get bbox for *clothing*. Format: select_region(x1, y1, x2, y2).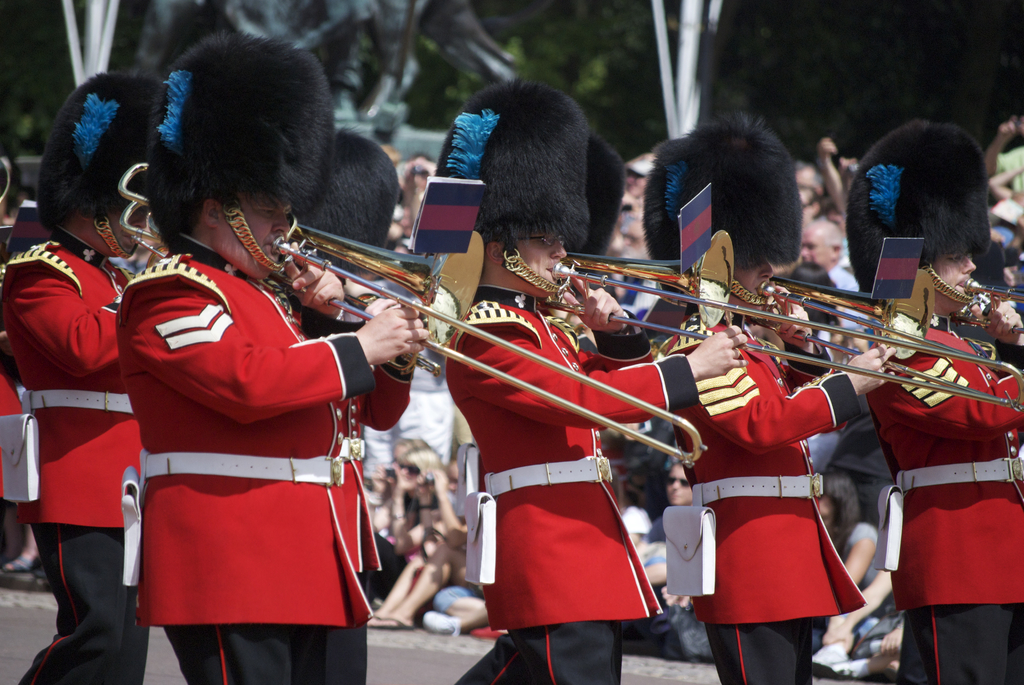
select_region(863, 311, 1023, 684).
